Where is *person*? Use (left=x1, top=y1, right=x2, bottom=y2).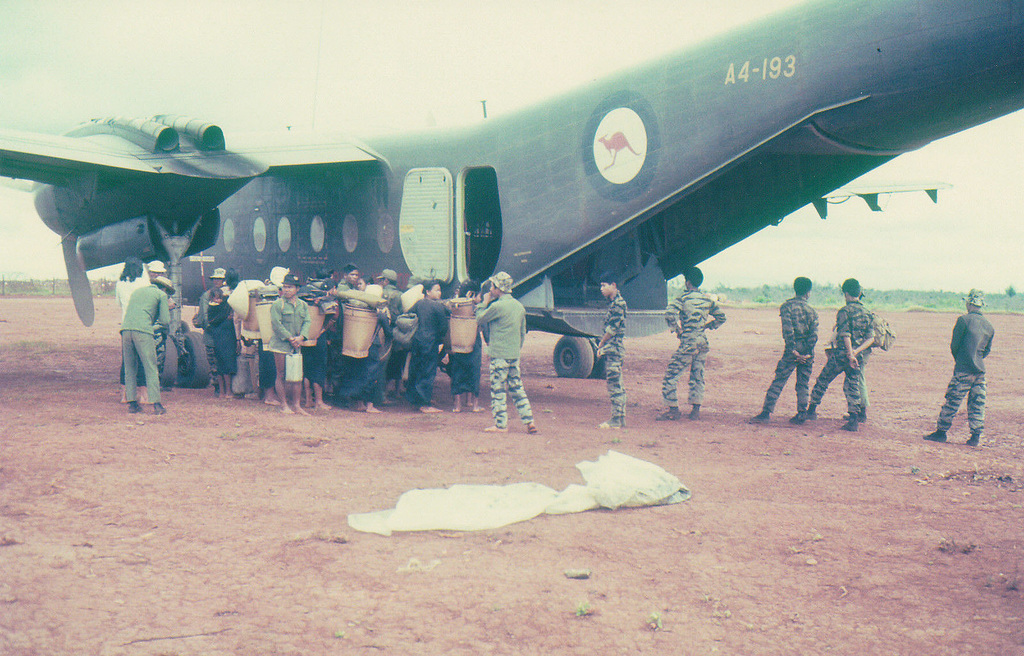
(left=924, top=287, right=991, bottom=445).
